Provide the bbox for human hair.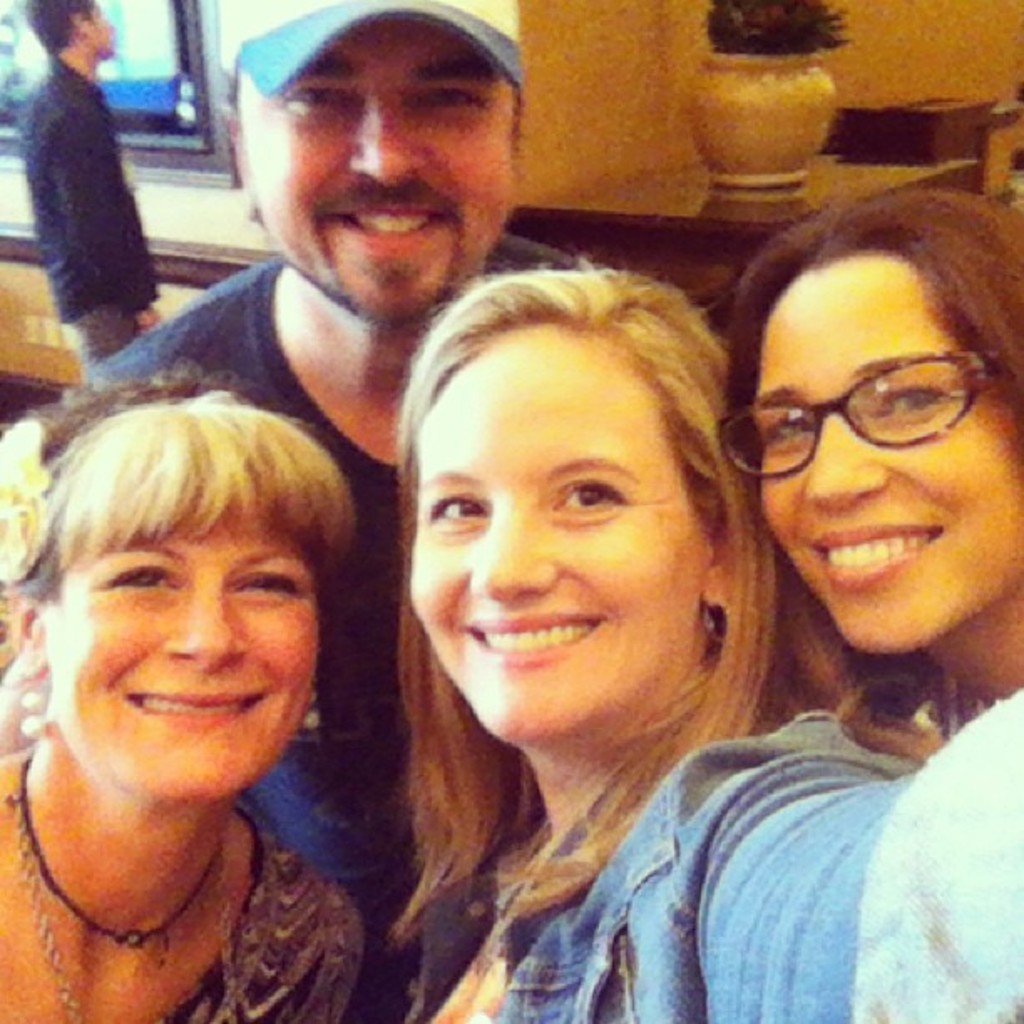
pyautogui.locateOnScreen(366, 261, 785, 863).
